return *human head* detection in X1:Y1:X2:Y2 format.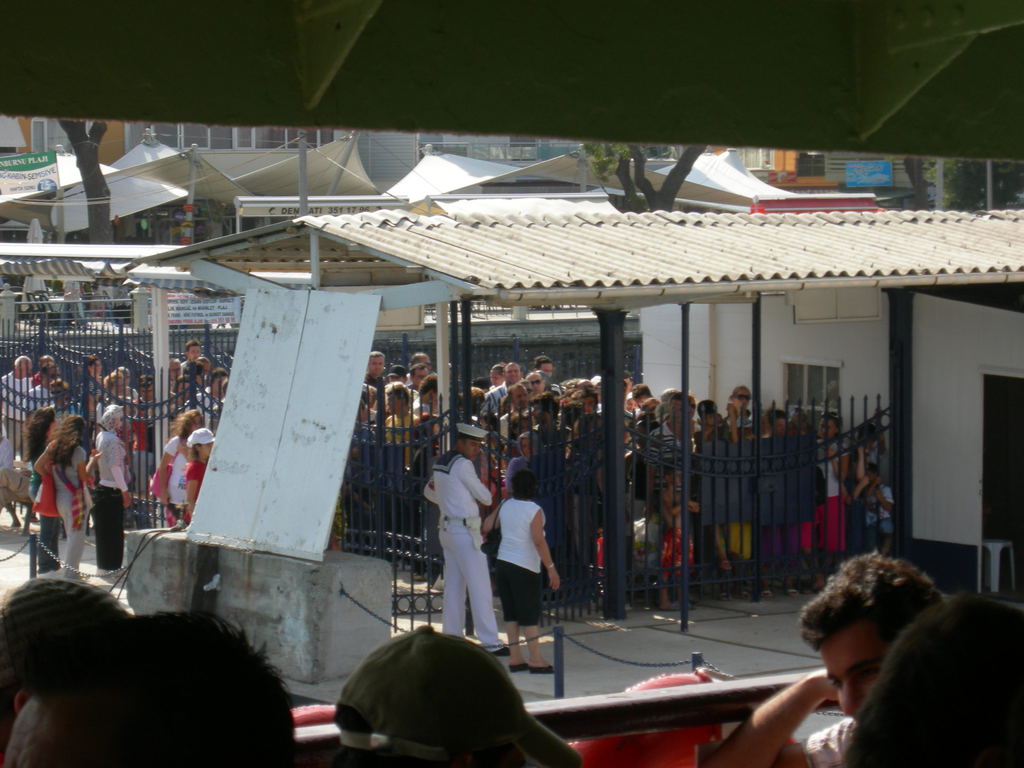
106:372:123:394.
